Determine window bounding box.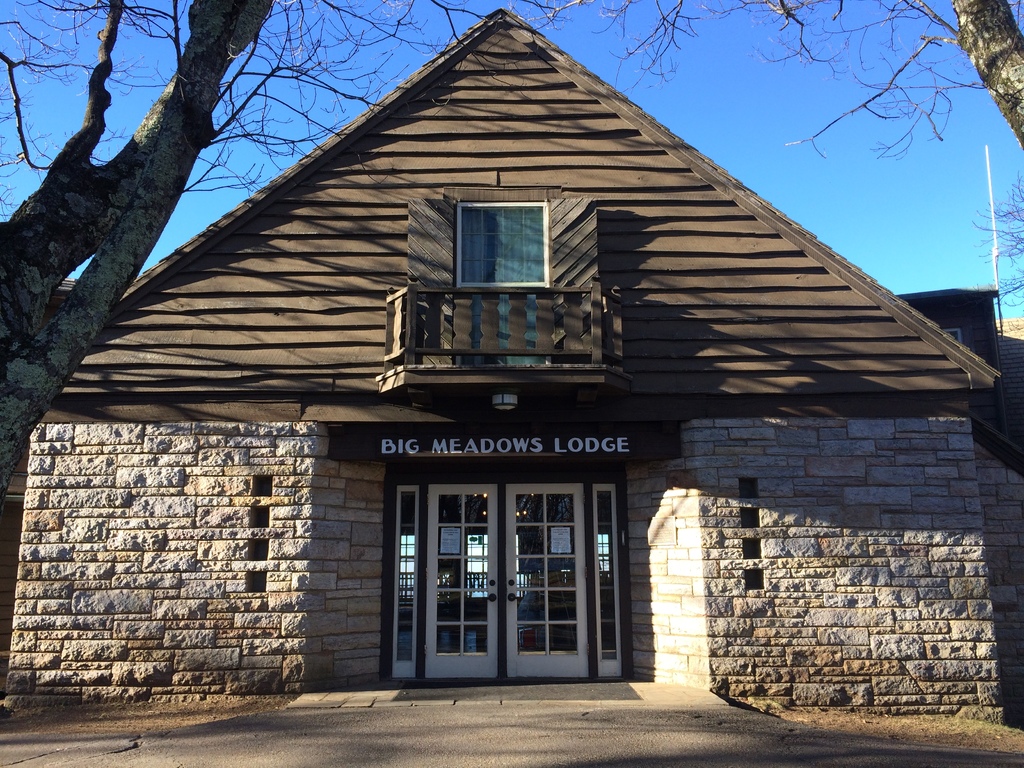
Determined: Rect(440, 179, 575, 337).
